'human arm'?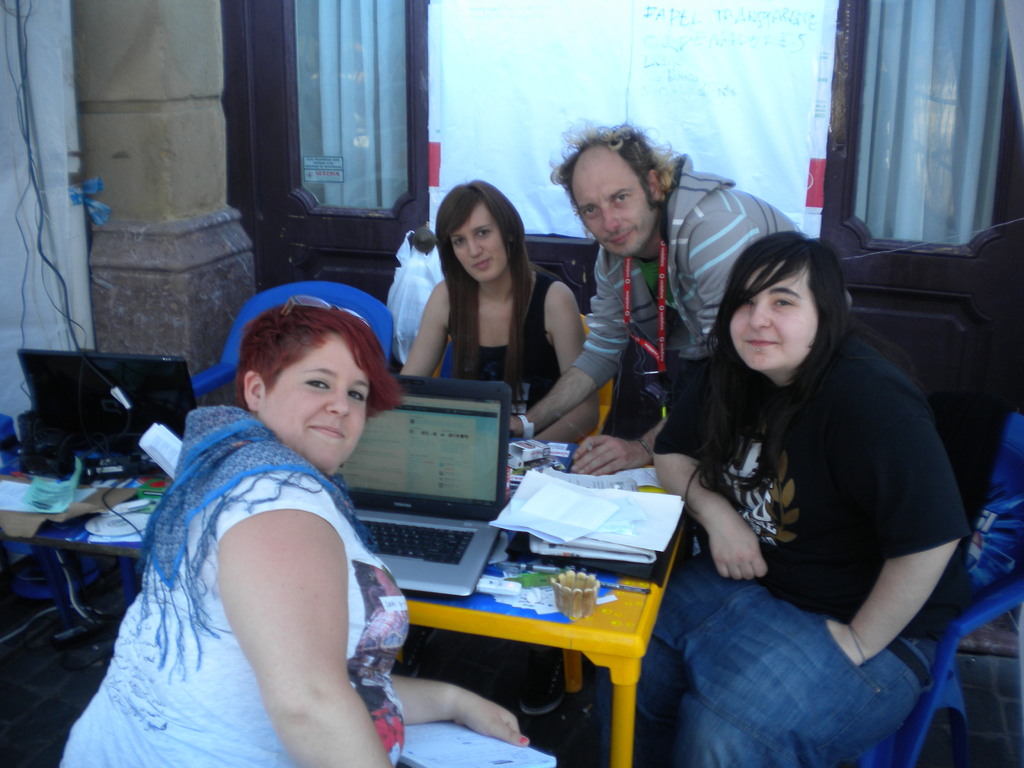
<region>391, 672, 531, 745</region>
